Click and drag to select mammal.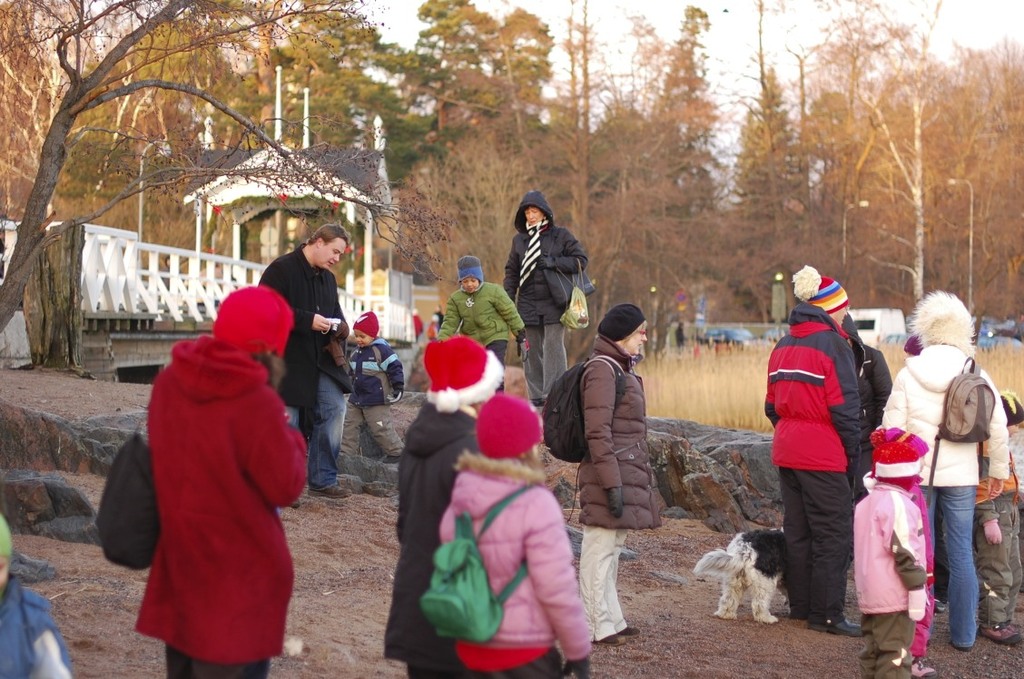
Selection: box(438, 385, 591, 678).
